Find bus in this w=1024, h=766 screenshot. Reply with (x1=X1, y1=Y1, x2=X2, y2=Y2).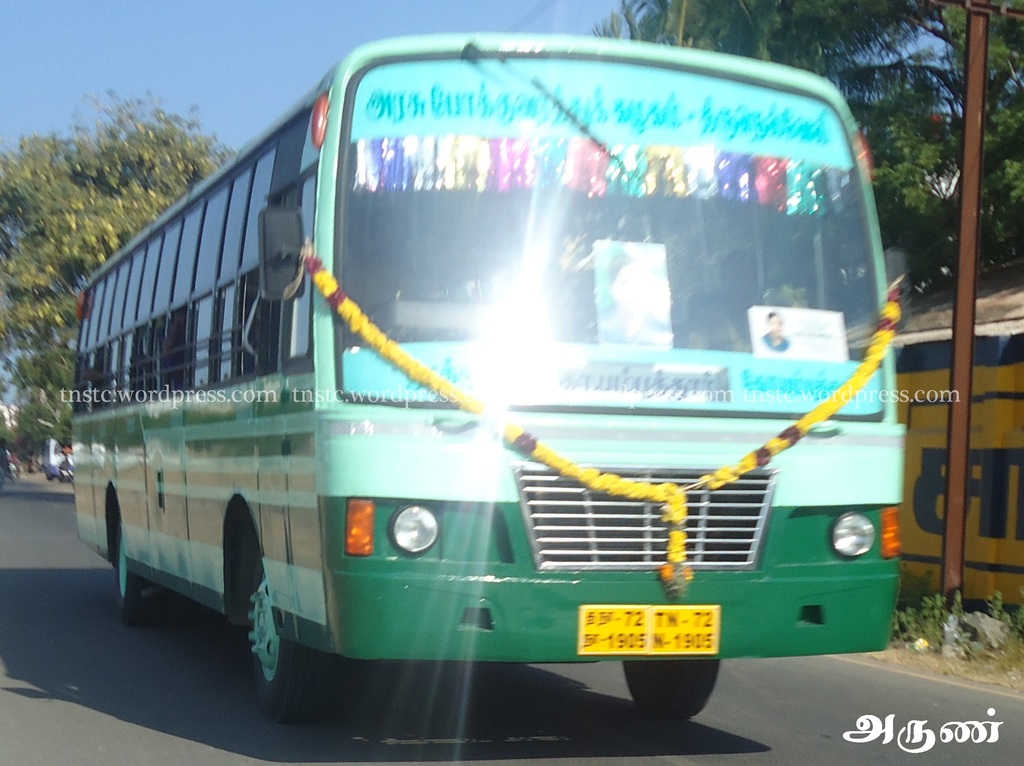
(x1=72, y1=29, x2=909, y2=725).
